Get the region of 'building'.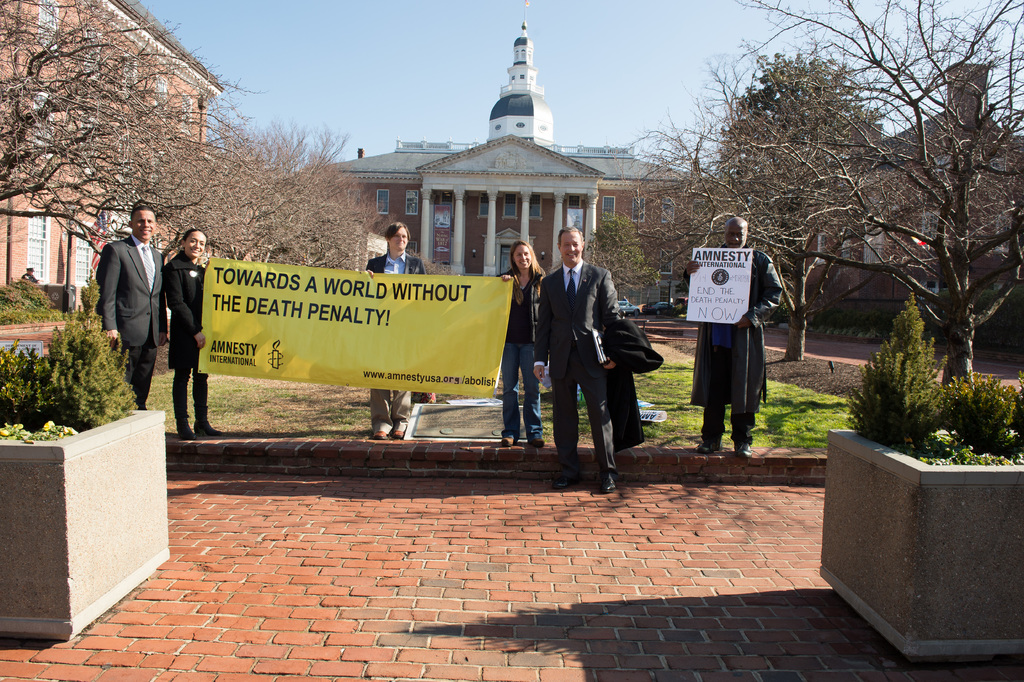
bbox=[799, 57, 1023, 286].
